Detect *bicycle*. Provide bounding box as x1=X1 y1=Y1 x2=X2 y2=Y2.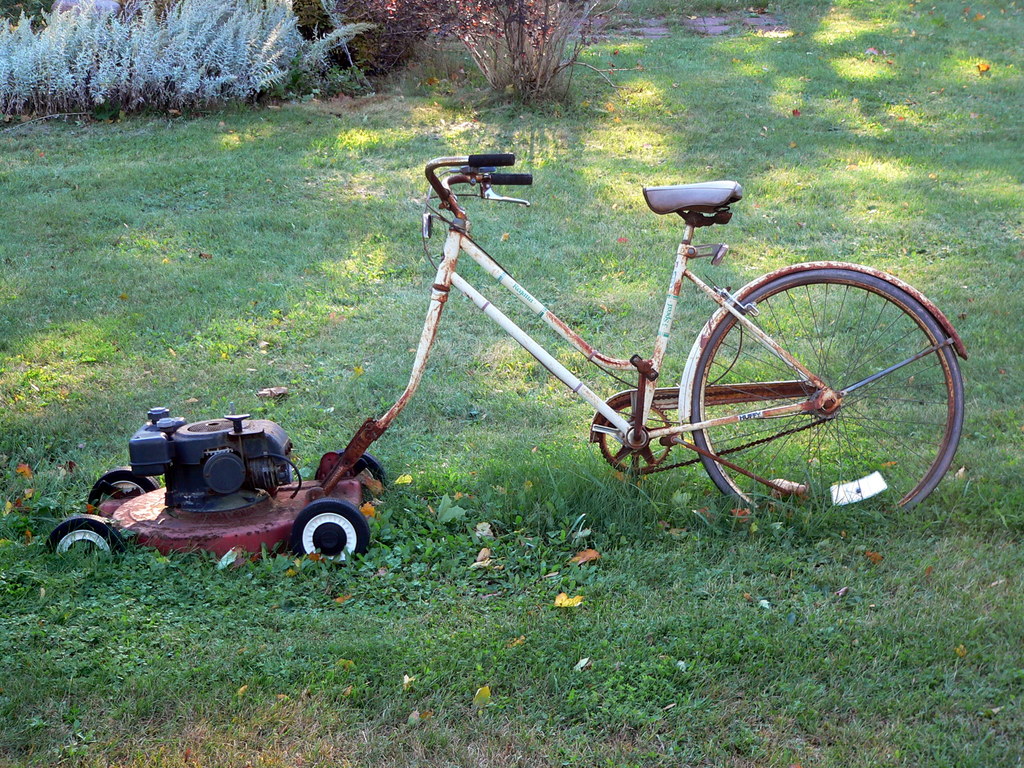
x1=47 y1=152 x2=968 y2=546.
